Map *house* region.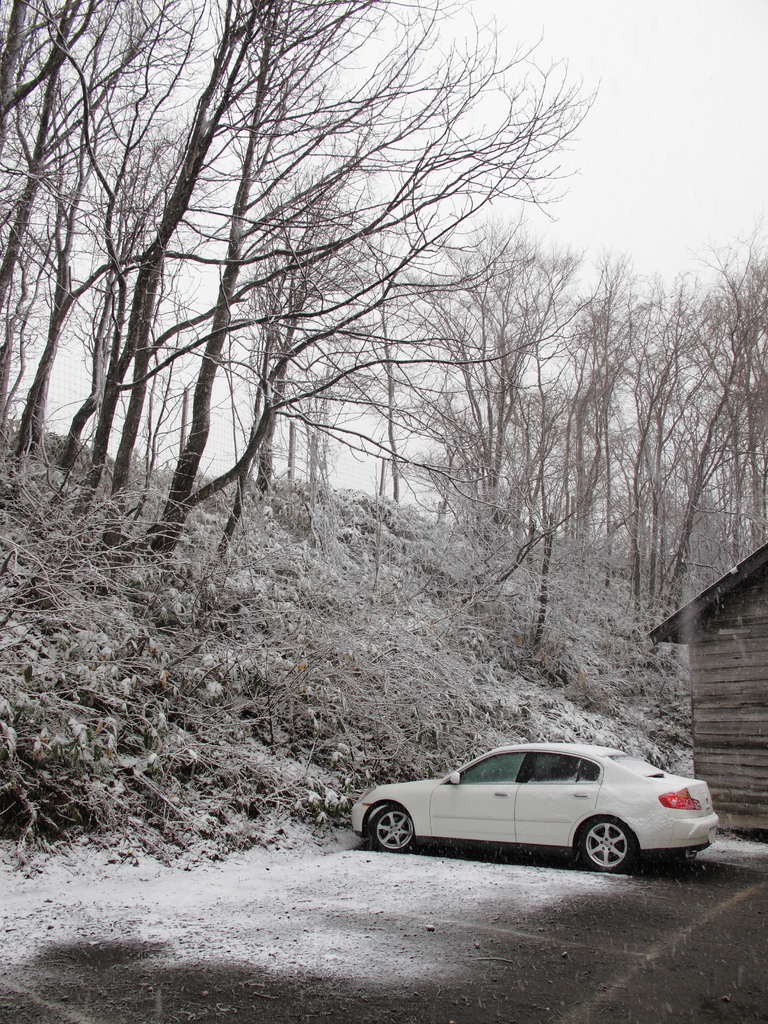
Mapped to (646, 545, 767, 830).
